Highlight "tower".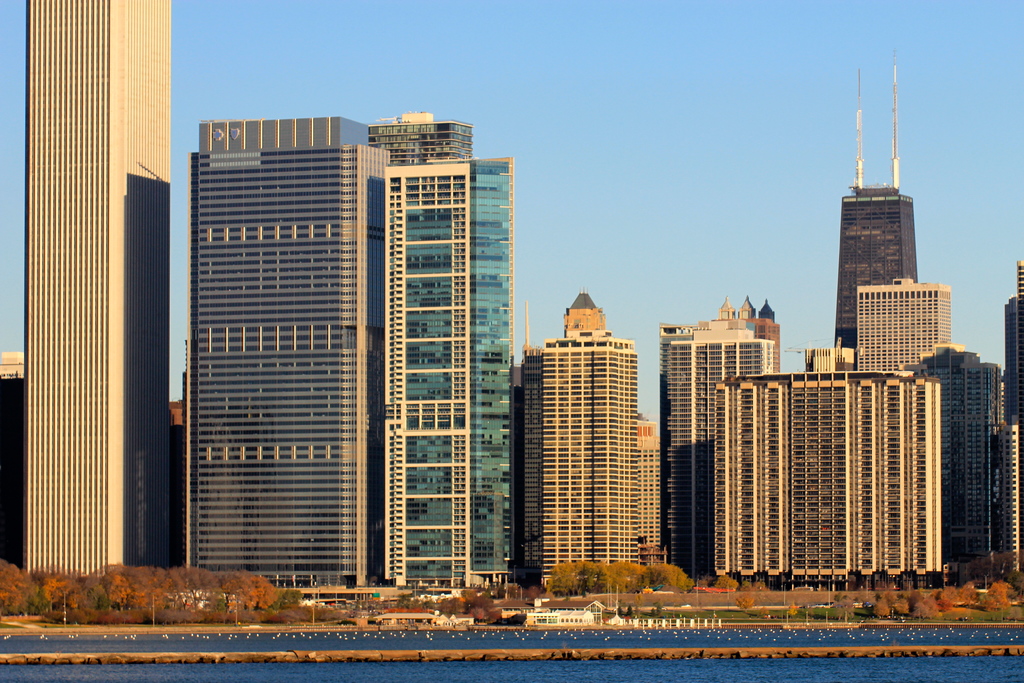
Highlighted region: [left=839, top=69, right=918, bottom=345].
